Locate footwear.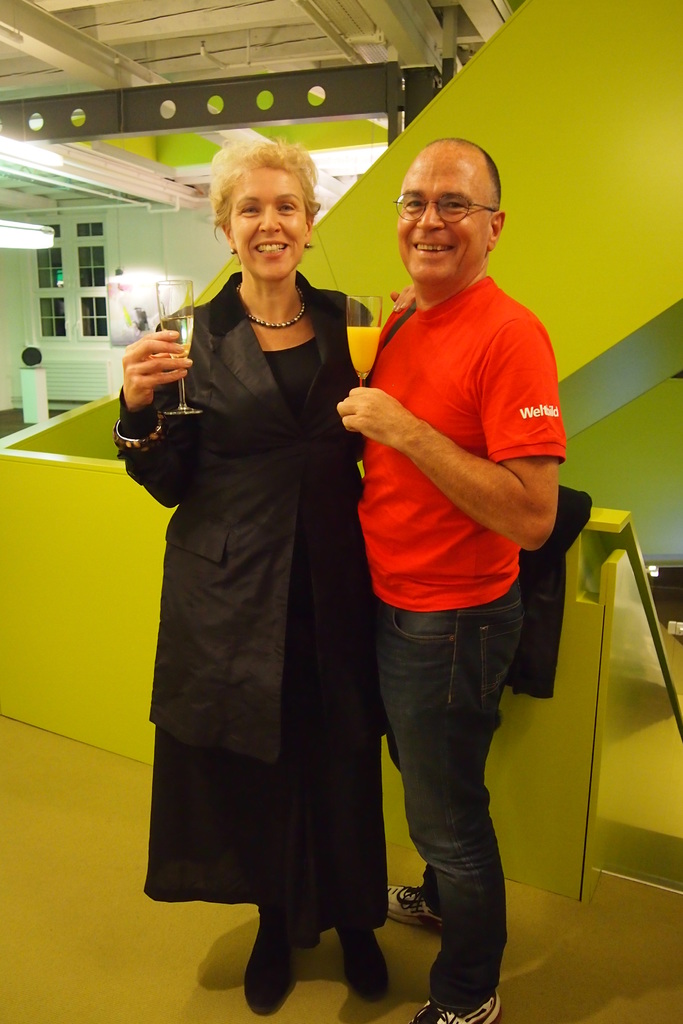
Bounding box: <box>242,908,313,1017</box>.
